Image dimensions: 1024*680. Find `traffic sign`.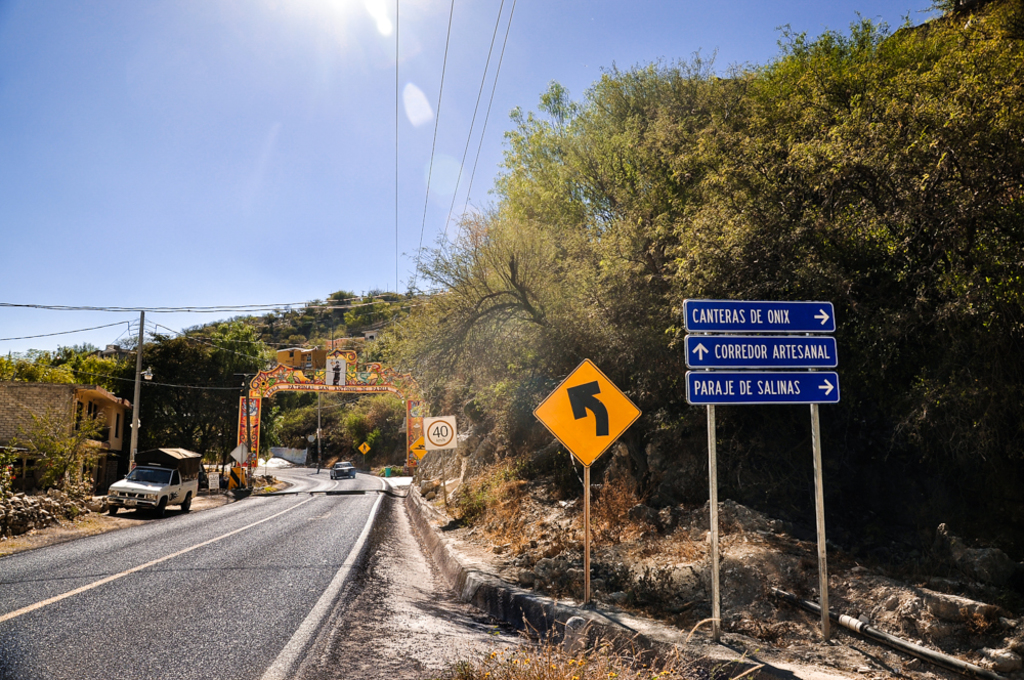
[686, 372, 841, 402].
